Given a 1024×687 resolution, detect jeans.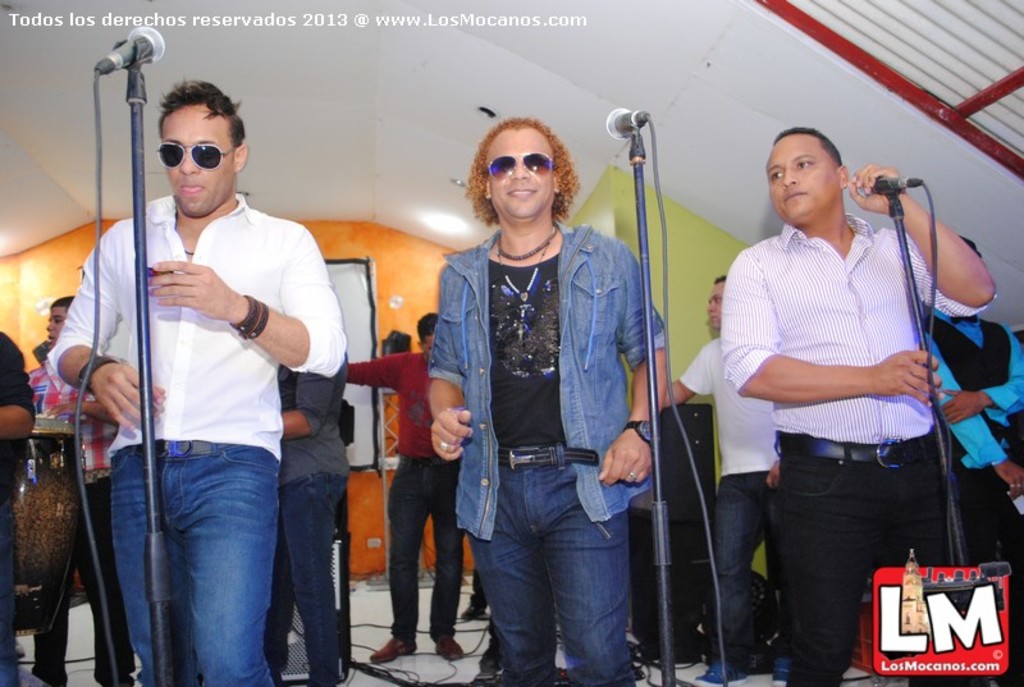
[x1=975, y1=461, x2=1018, y2=686].
